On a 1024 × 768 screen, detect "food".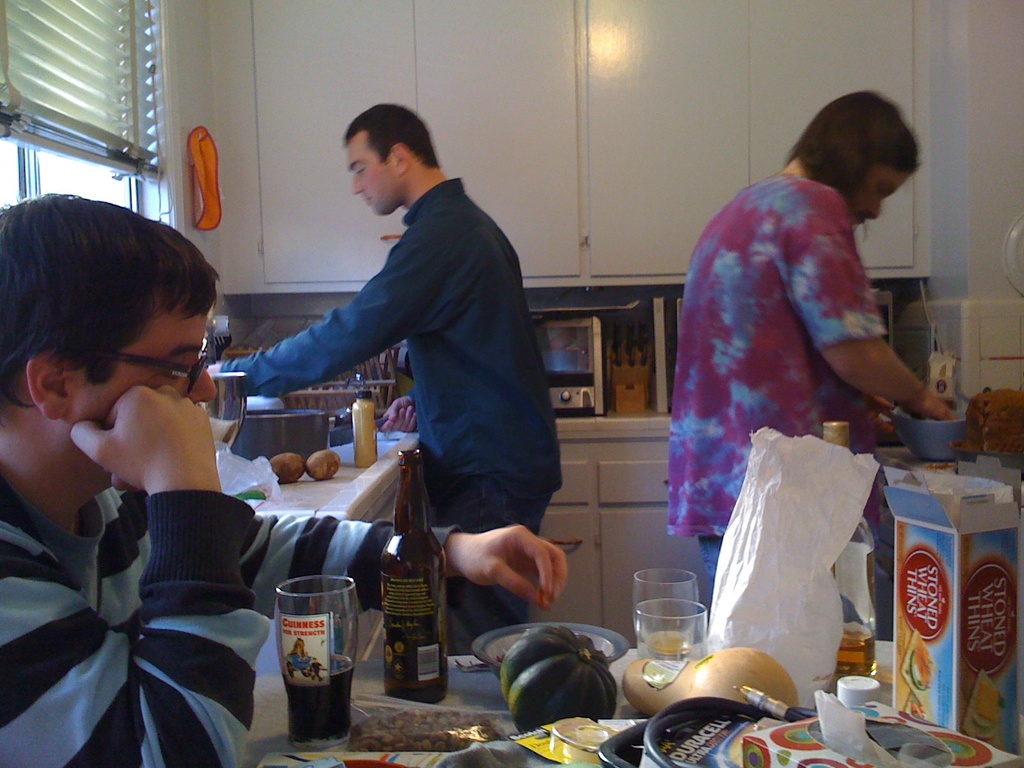
l=269, t=450, r=305, b=484.
